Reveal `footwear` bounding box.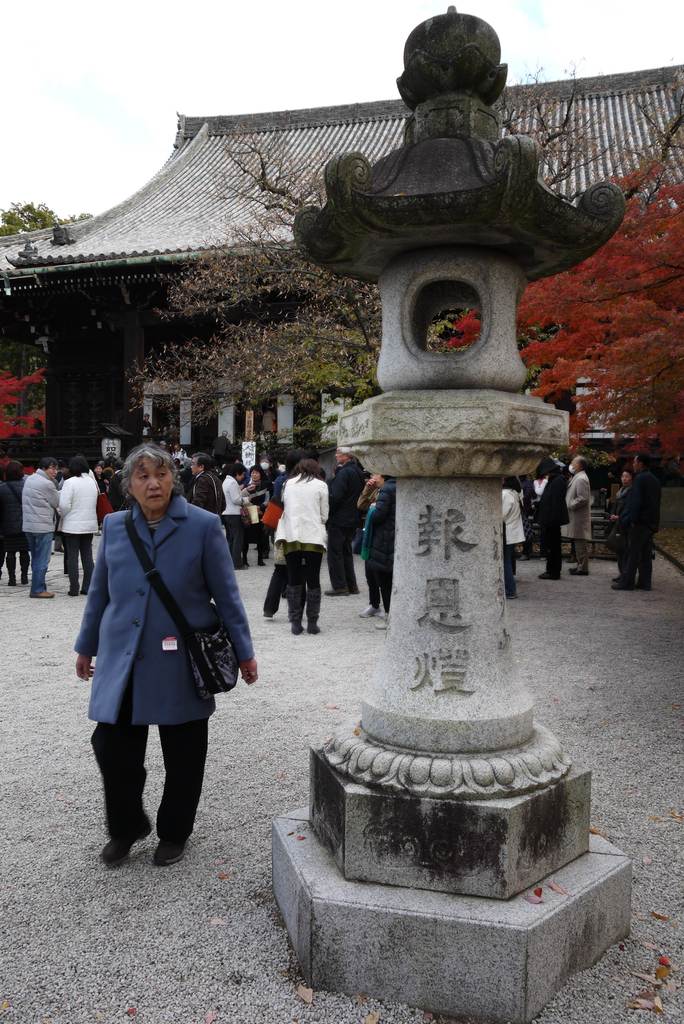
Revealed: 358/598/377/620.
